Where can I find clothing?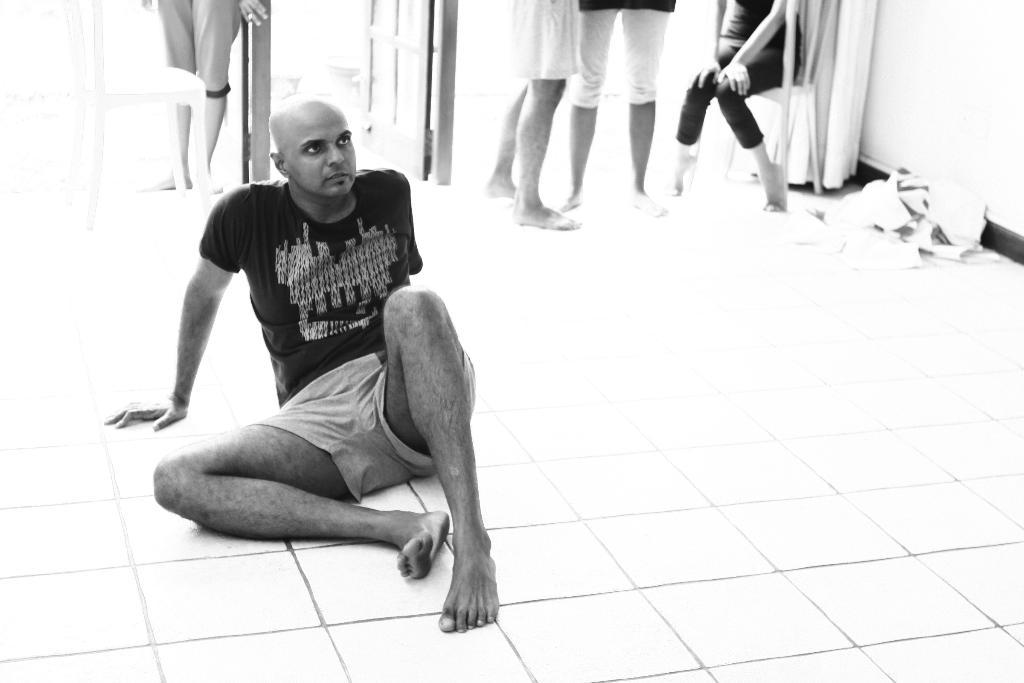
You can find it at BBox(152, 0, 241, 95).
